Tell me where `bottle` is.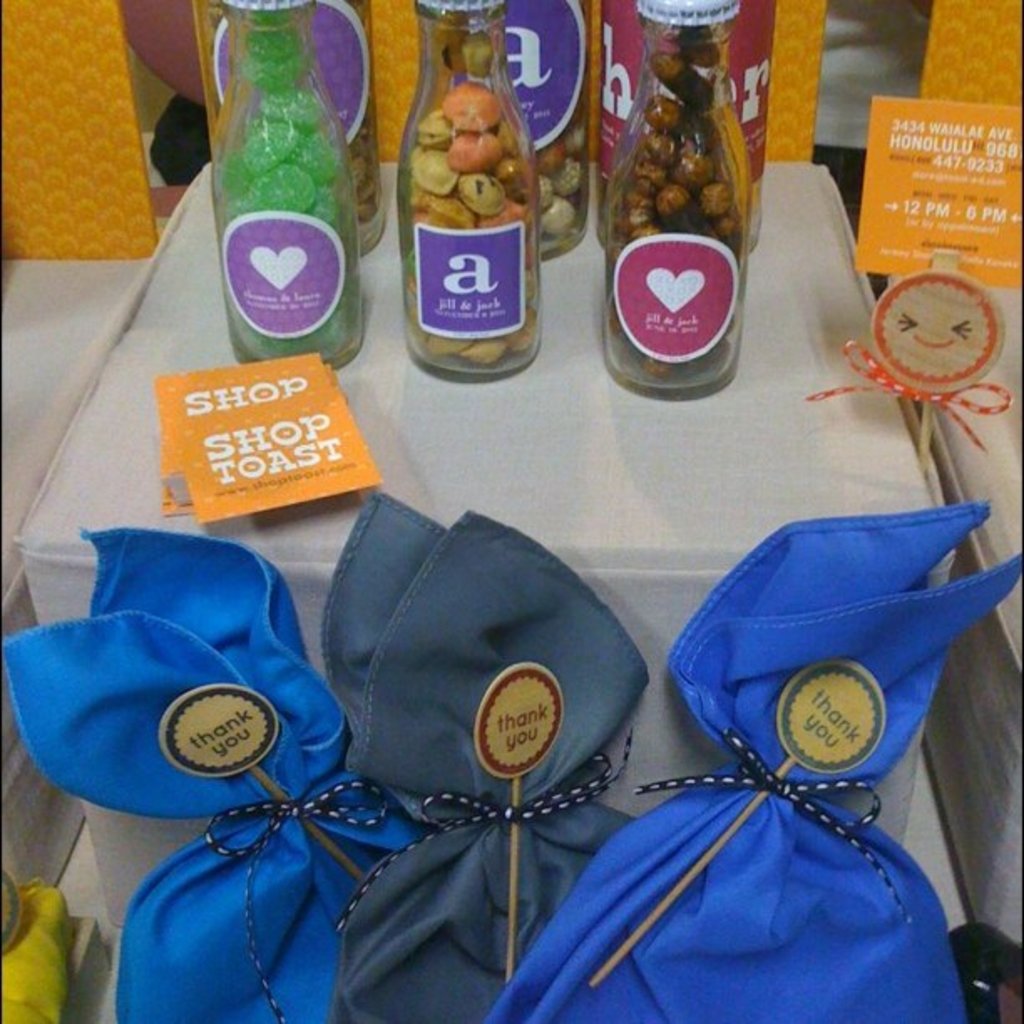
`bottle` is at {"x1": 599, "y1": 0, "x2": 750, "y2": 395}.
